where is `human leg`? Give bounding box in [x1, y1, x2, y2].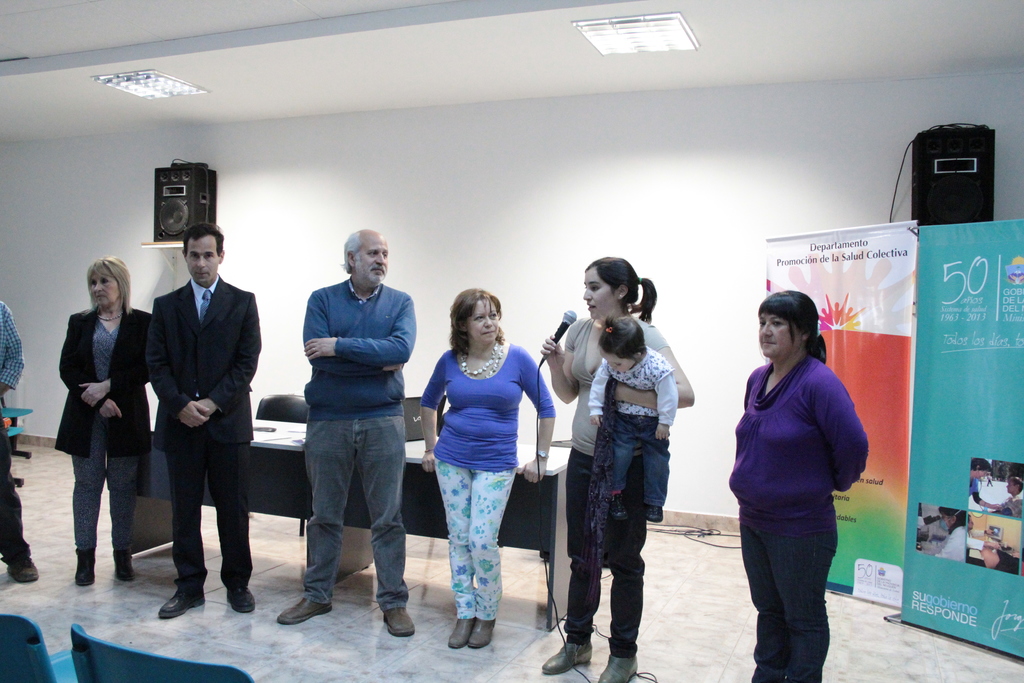
[0, 433, 35, 586].
